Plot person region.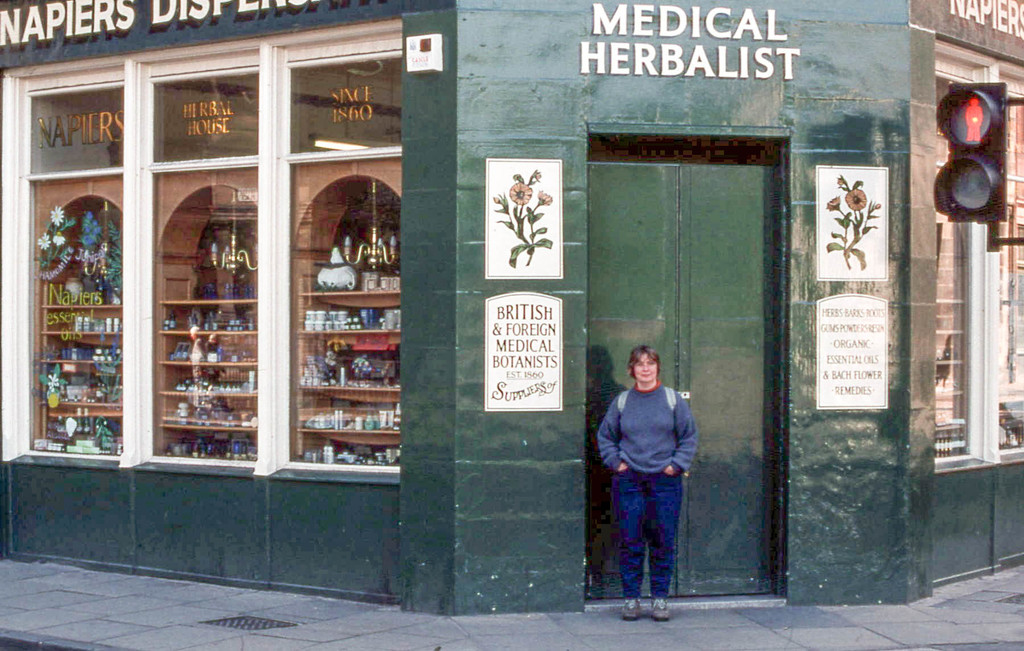
Plotted at detection(600, 342, 696, 619).
